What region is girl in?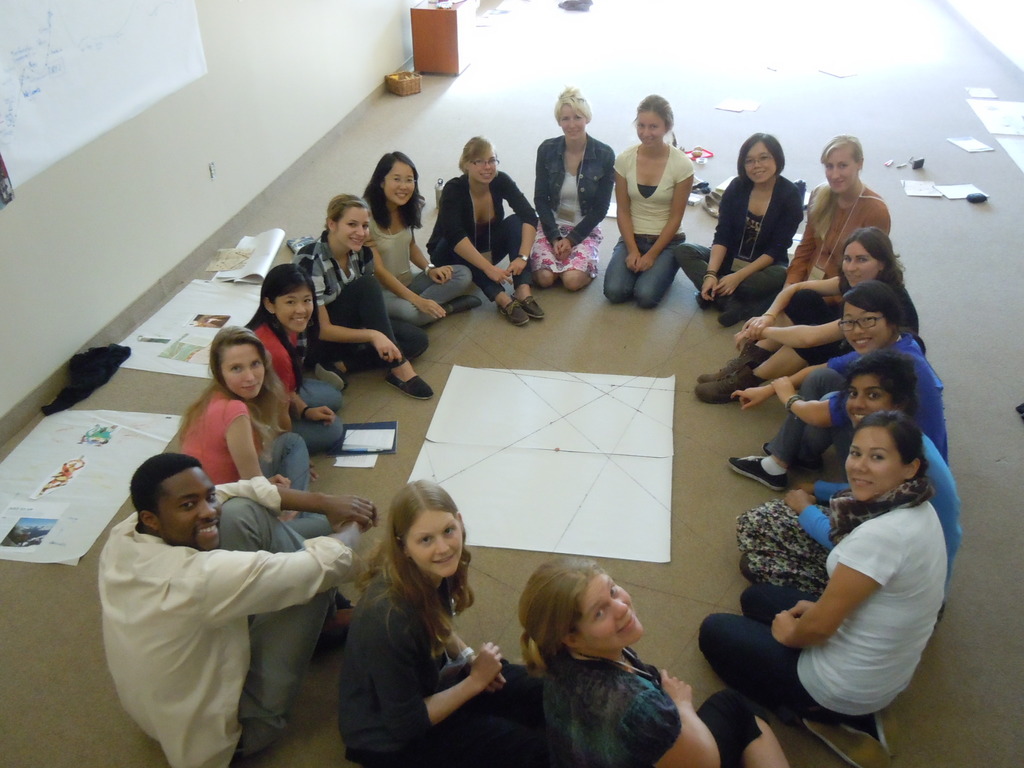
l=173, t=327, r=314, b=523.
